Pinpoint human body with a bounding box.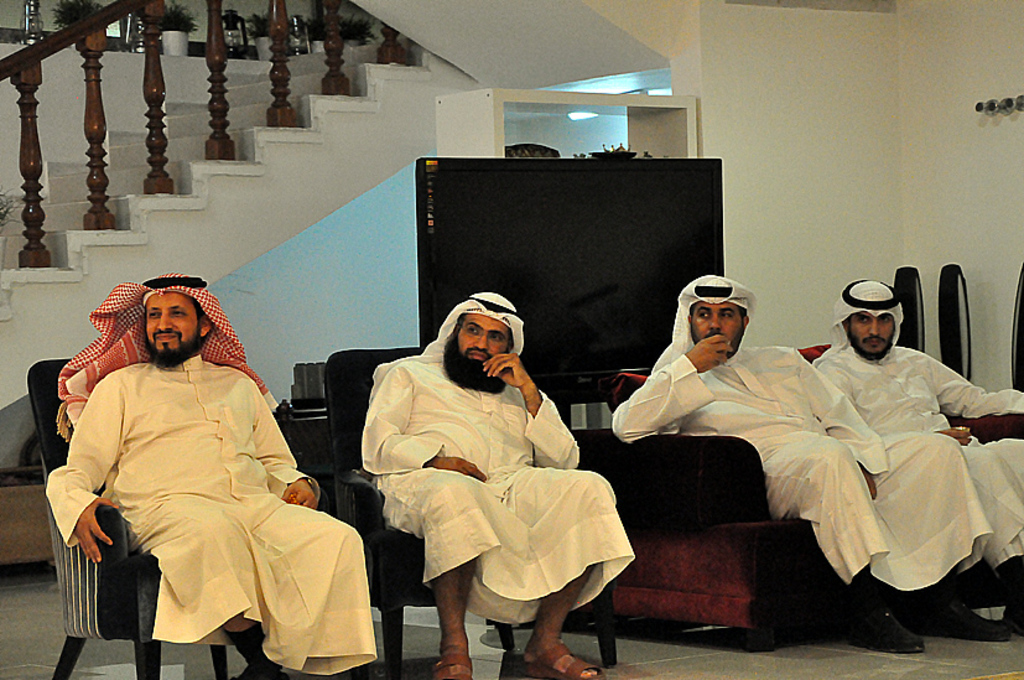
<box>818,290,1020,617</box>.
